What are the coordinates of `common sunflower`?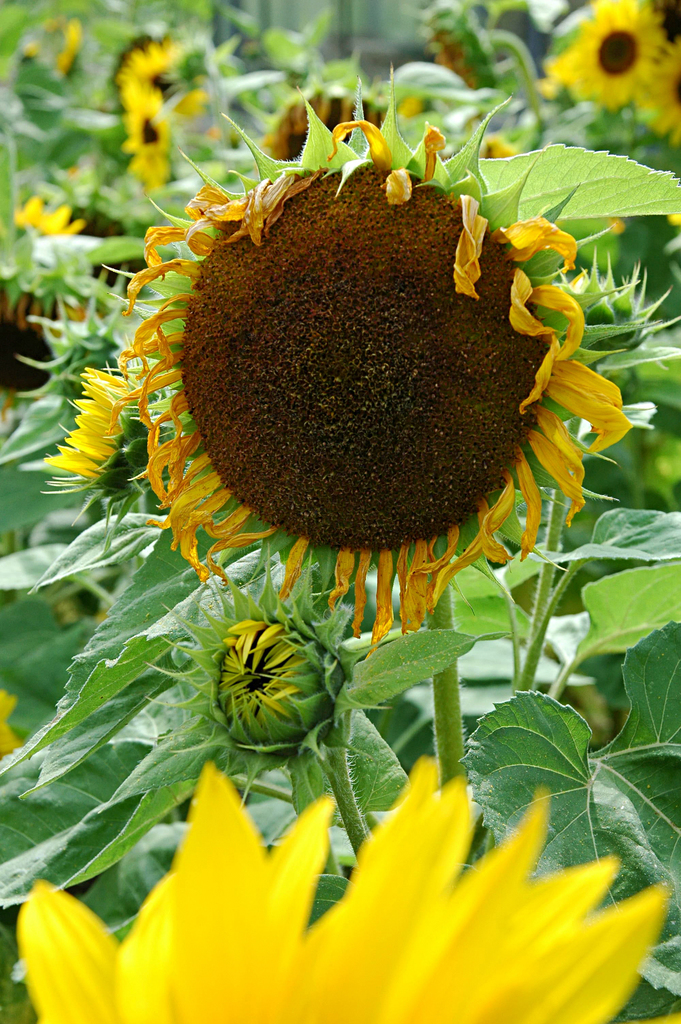
<region>10, 769, 665, 1023</region>.
